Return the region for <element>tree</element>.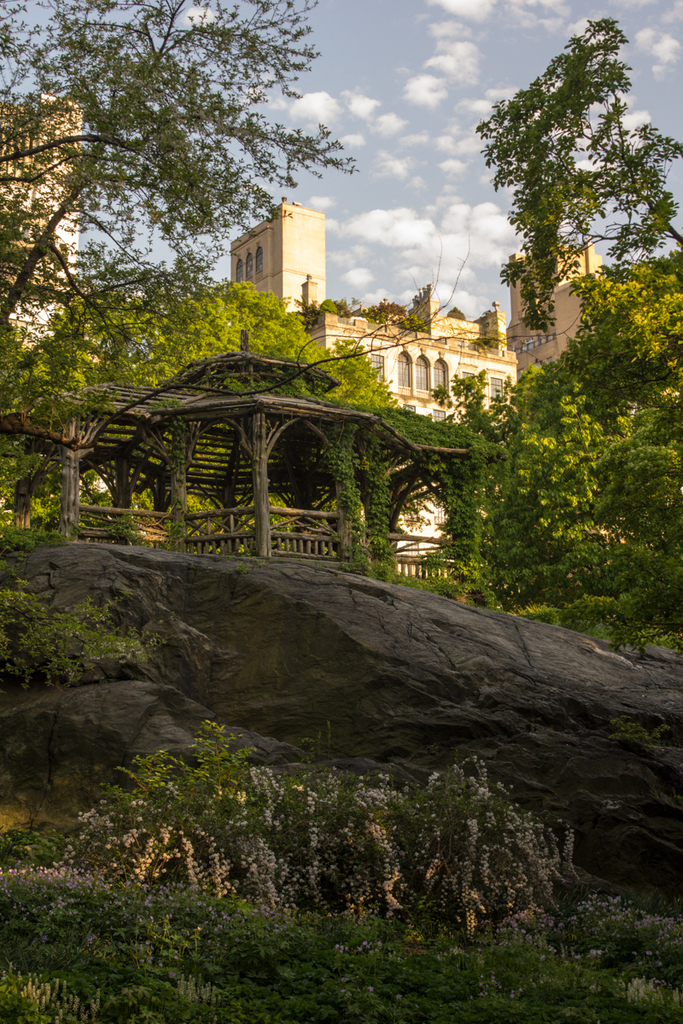
select_region(479, 247, 682, 644).
